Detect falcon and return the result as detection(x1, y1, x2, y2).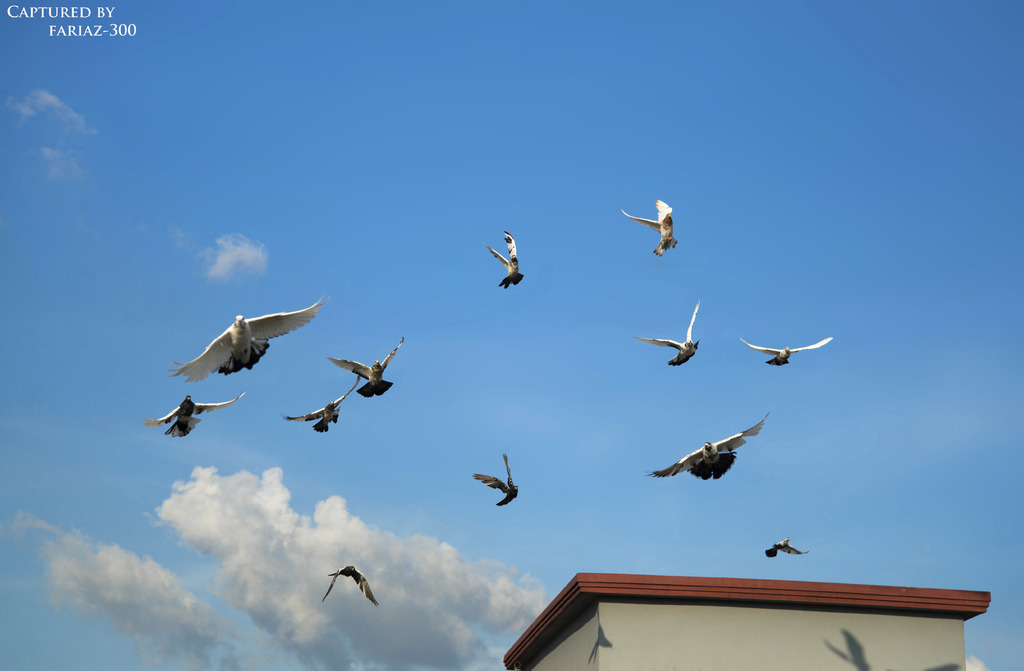
detection(166, 296, 329, 386).
